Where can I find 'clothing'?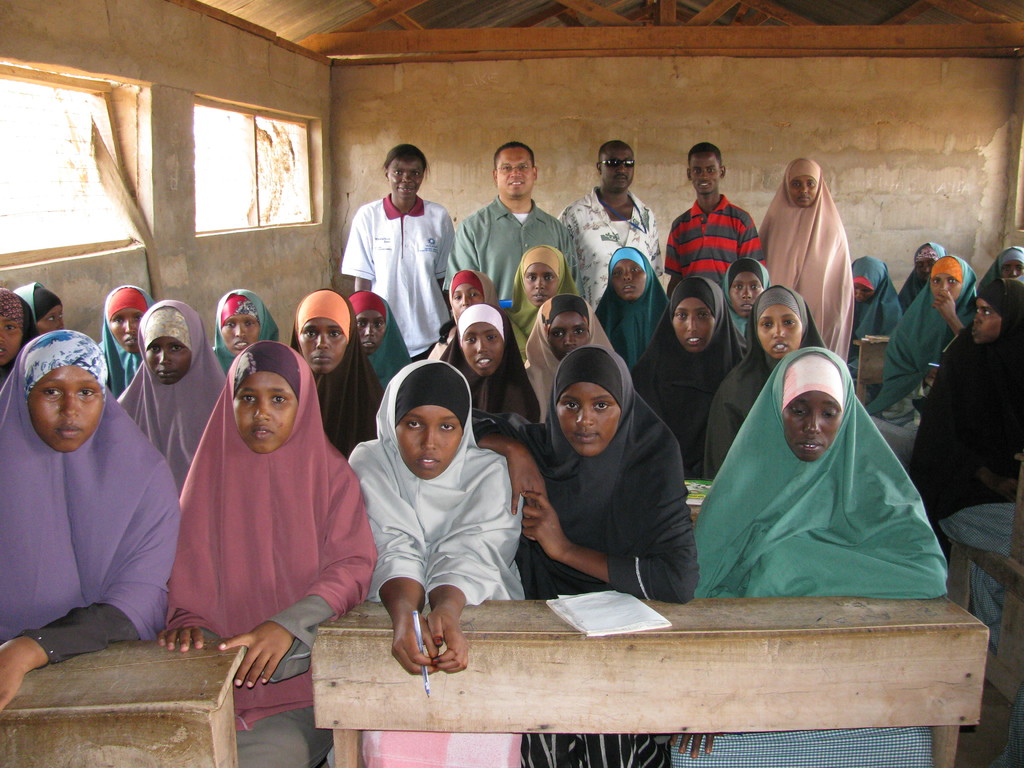
You can find it at <bbox>851, 260, 904, 336</bbox>.
